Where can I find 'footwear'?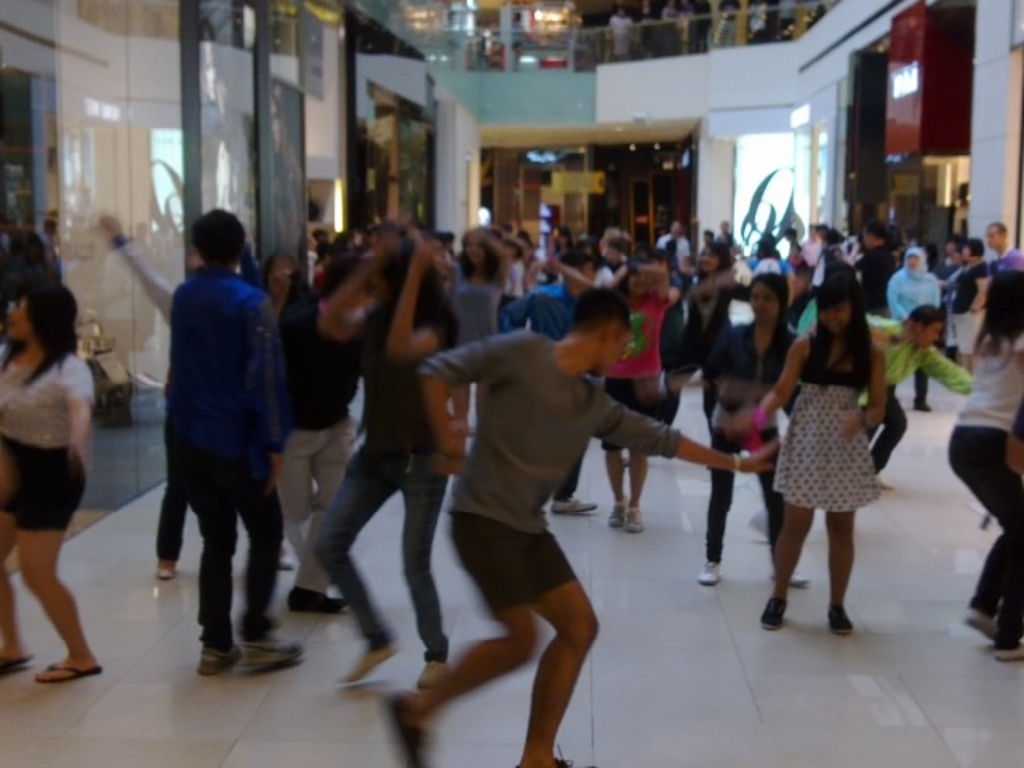
You can find it at 411 658 438 685.
